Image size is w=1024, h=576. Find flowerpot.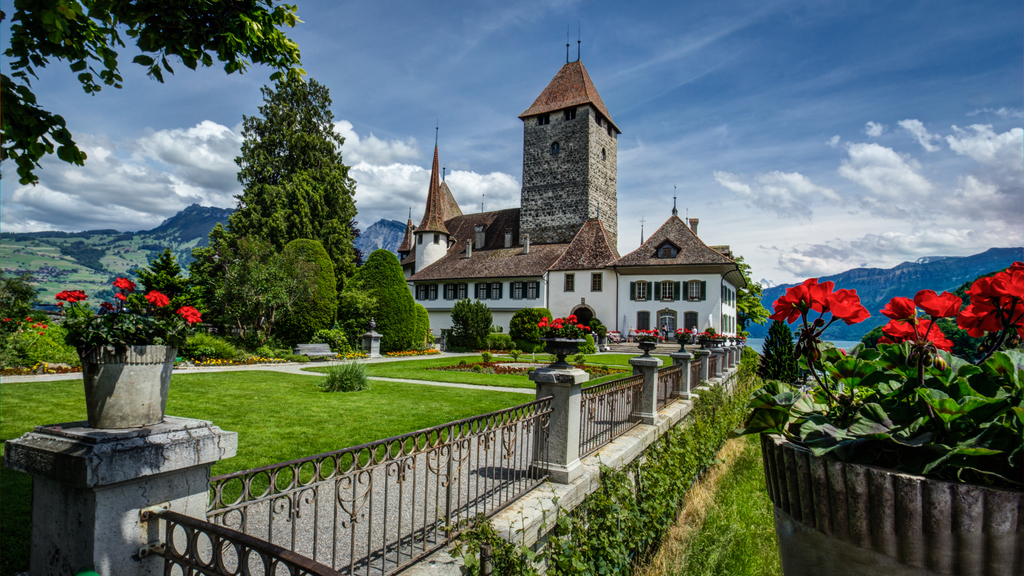
l=637, t=337, r=656, b=351.
